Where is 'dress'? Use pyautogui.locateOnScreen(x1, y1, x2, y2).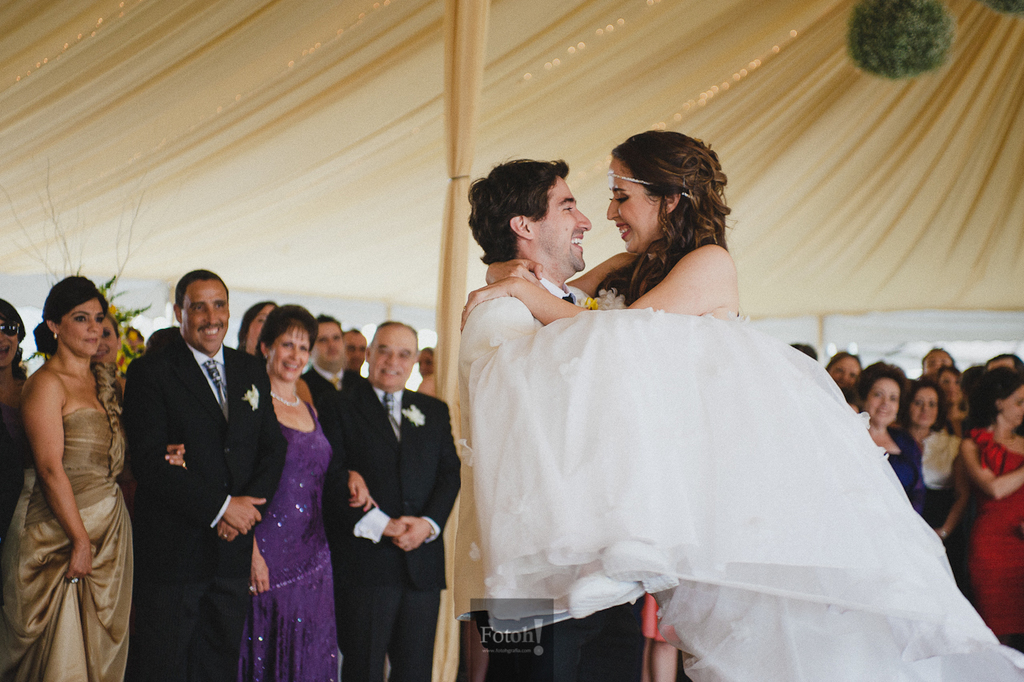
pyautogui.locateOnScreen(0, 363, 135, 681).
